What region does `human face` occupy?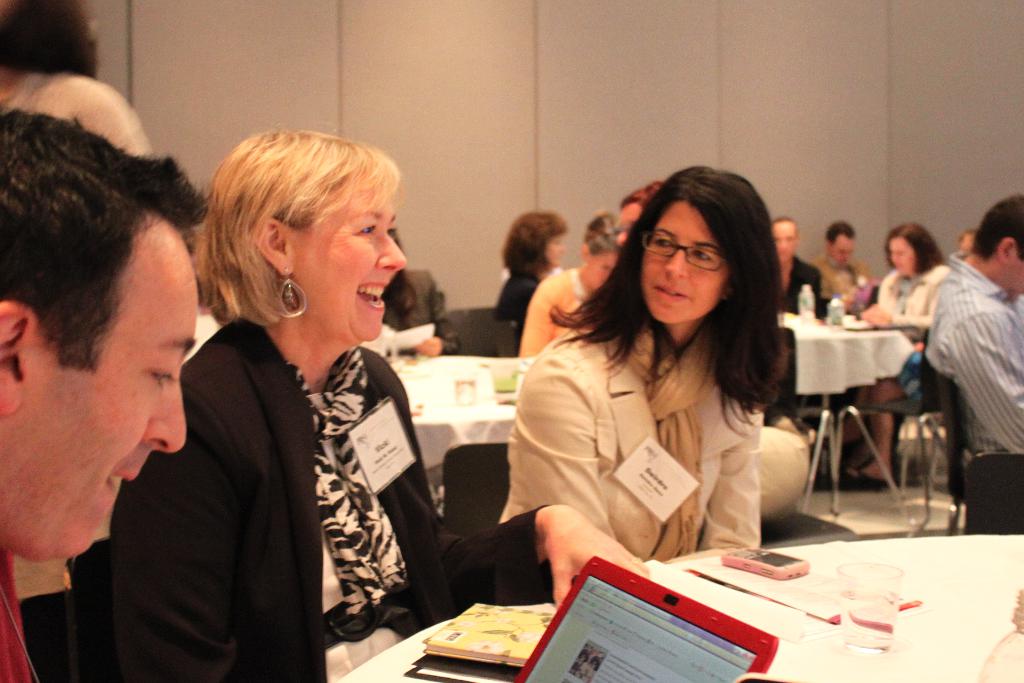
box(890, 232, 918, 276).
